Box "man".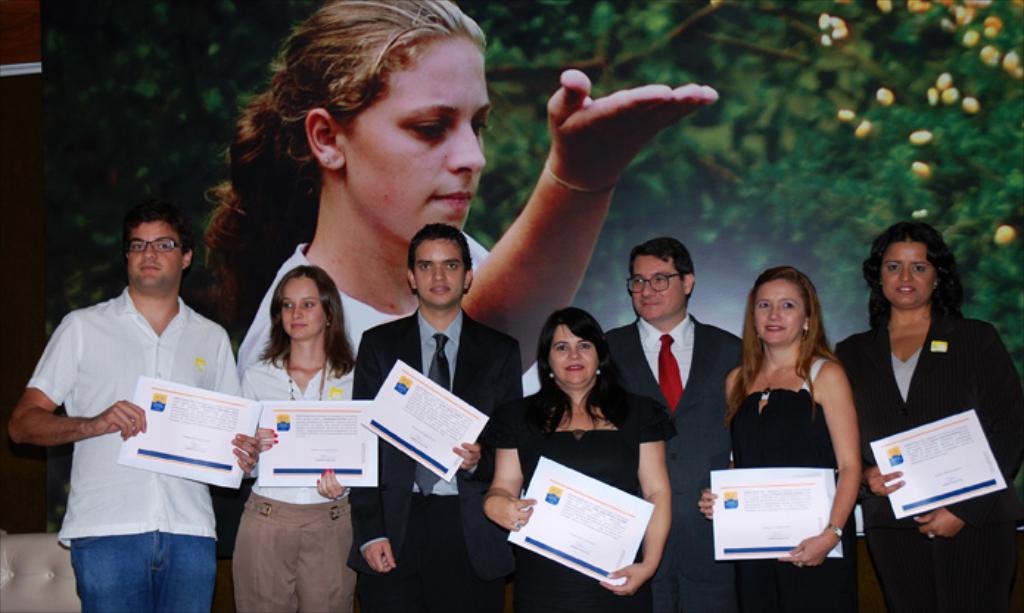
BBox(27, 177, 246, 594).
